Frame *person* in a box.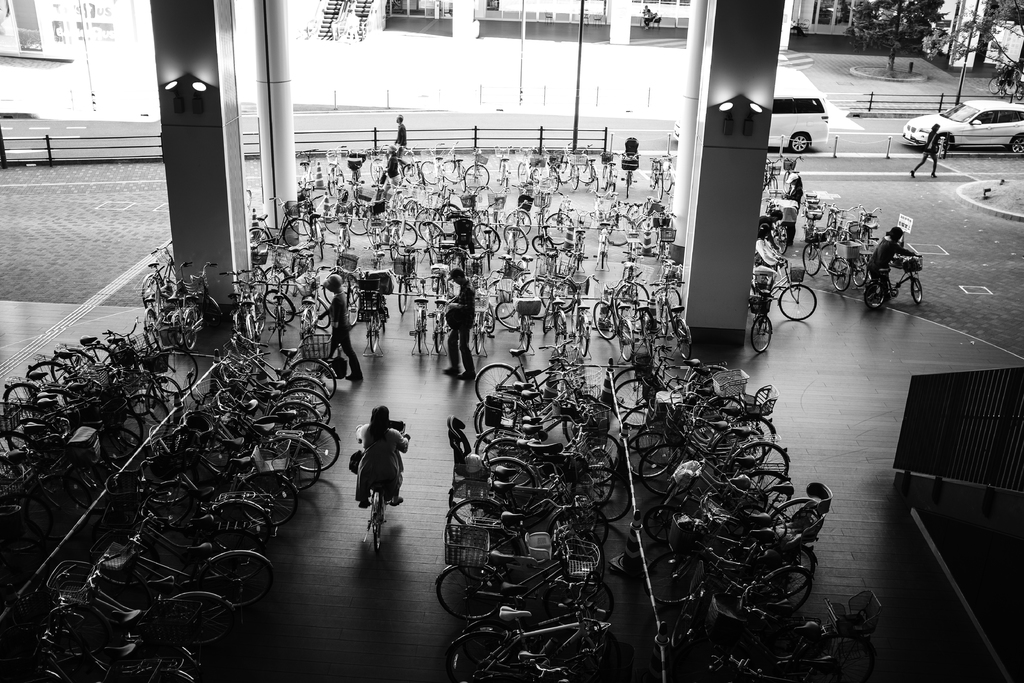
region(444, 267, 478, 377).
